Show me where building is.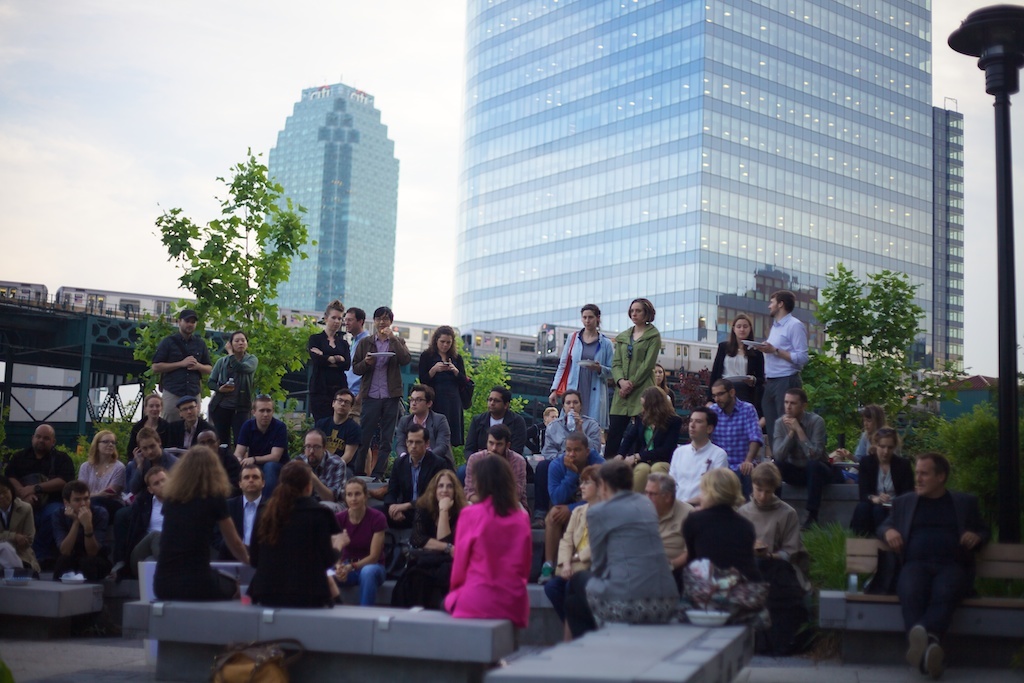
building is at bbox=(450, 0, 970, 363).
